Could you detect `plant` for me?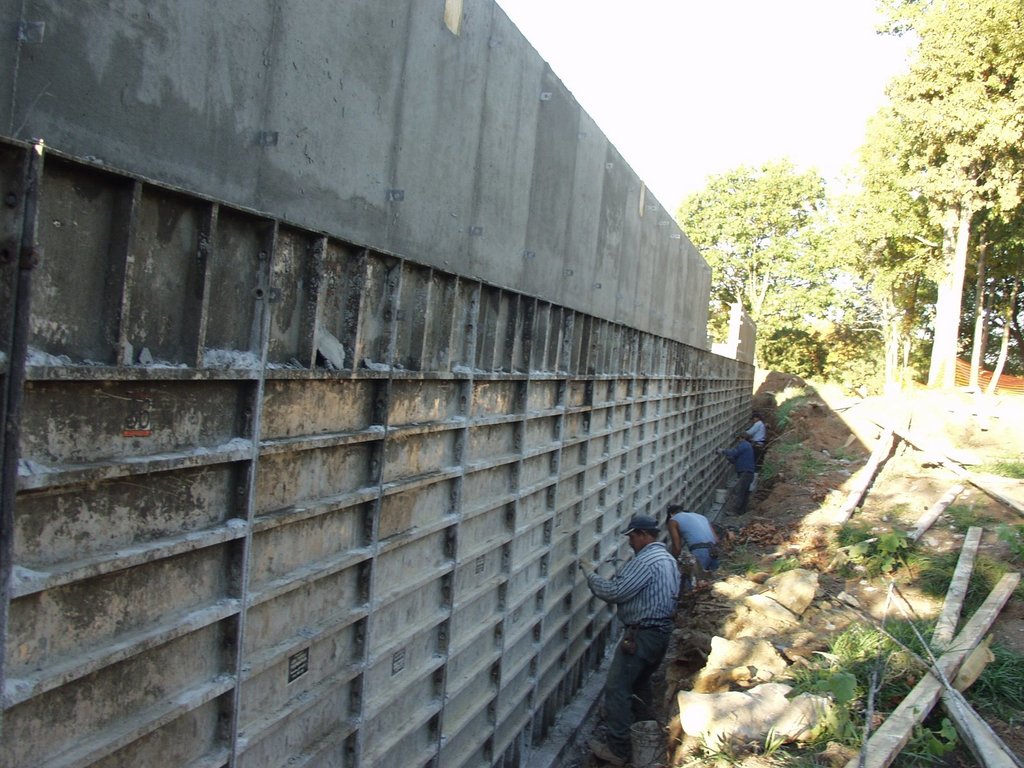
Detection result: bbox(963, 445, 1023, 490).
